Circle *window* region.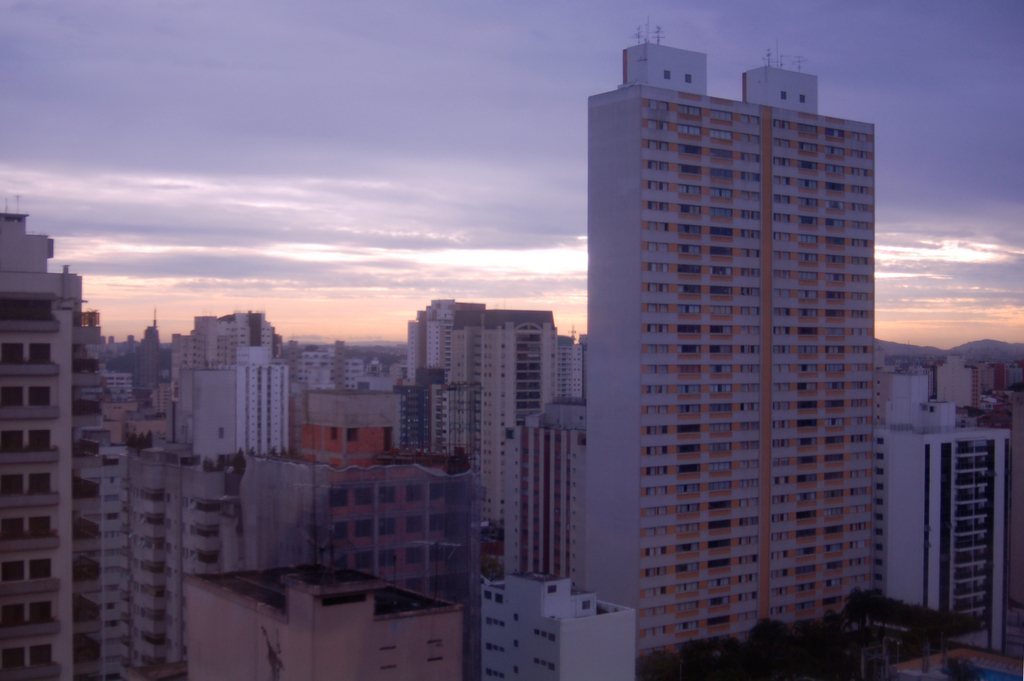
Region: bbox=[826, 580, 842, 586].
